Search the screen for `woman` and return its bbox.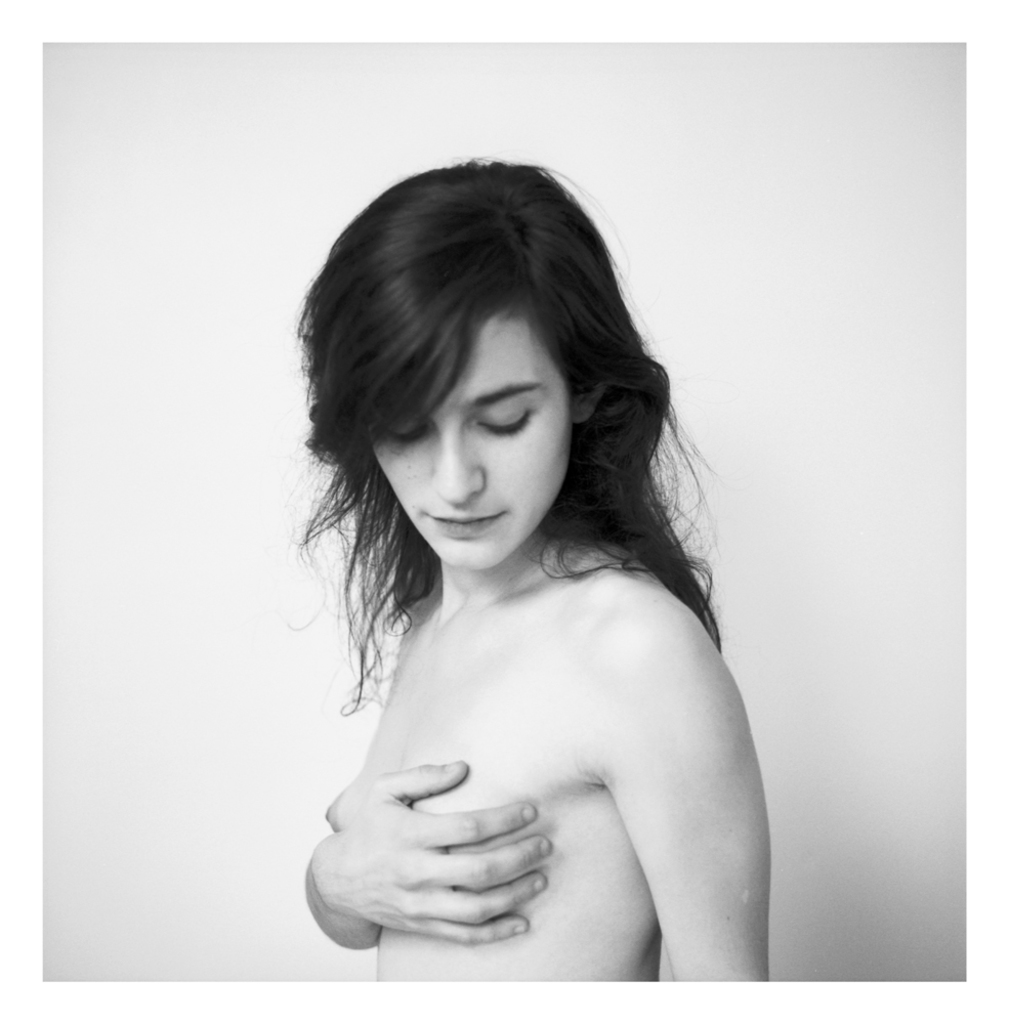
Found: [218,145,821,991].
